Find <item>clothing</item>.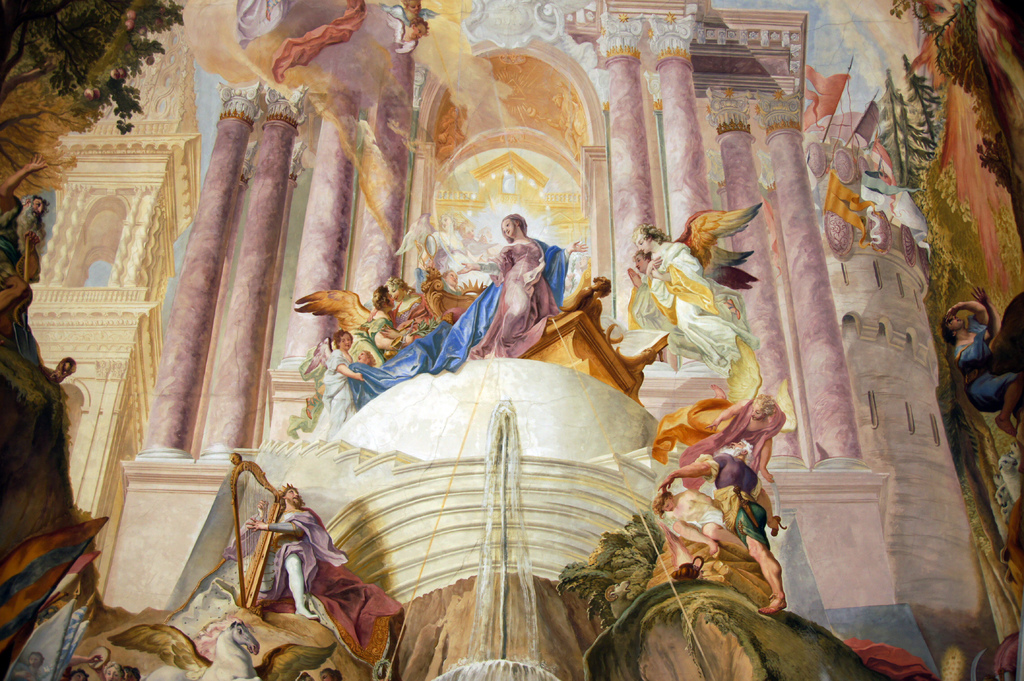
pyautogui.locateOnScreen(685, 401, 780, 464).
